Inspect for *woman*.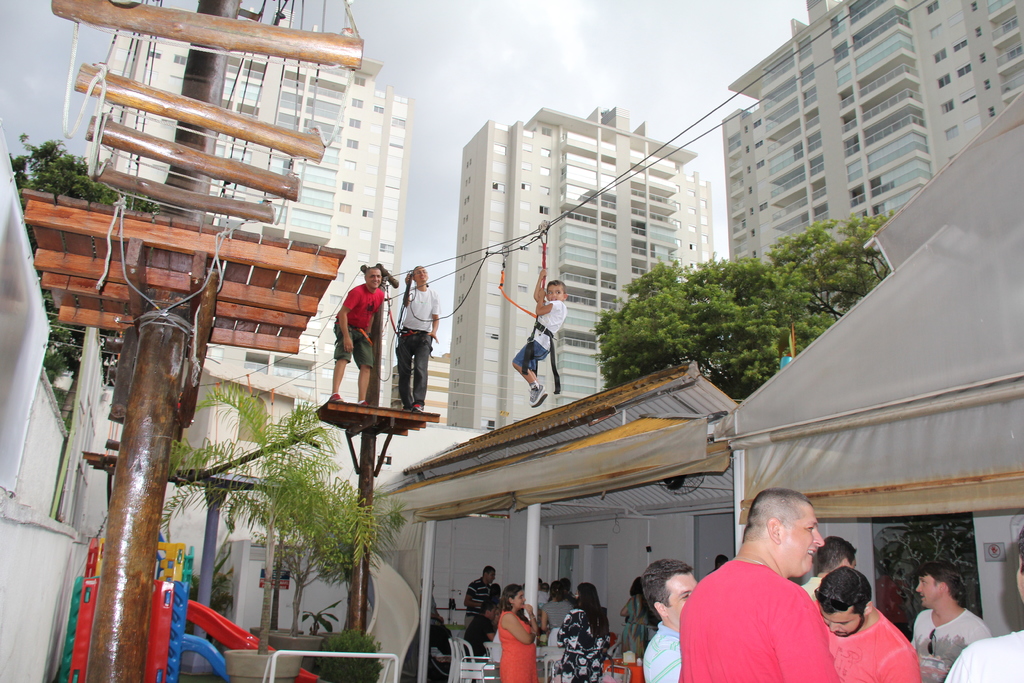
Inspection: select_region(623, 573, 666, 652).
